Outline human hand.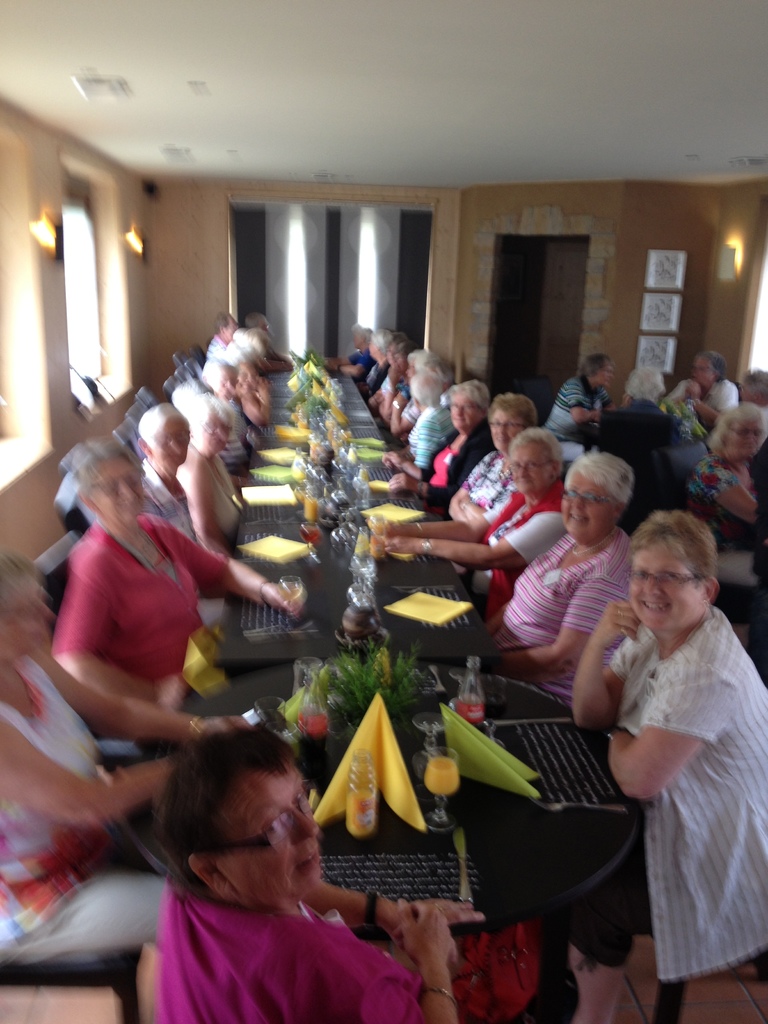
Outline: [591, 598, 641, 648].
